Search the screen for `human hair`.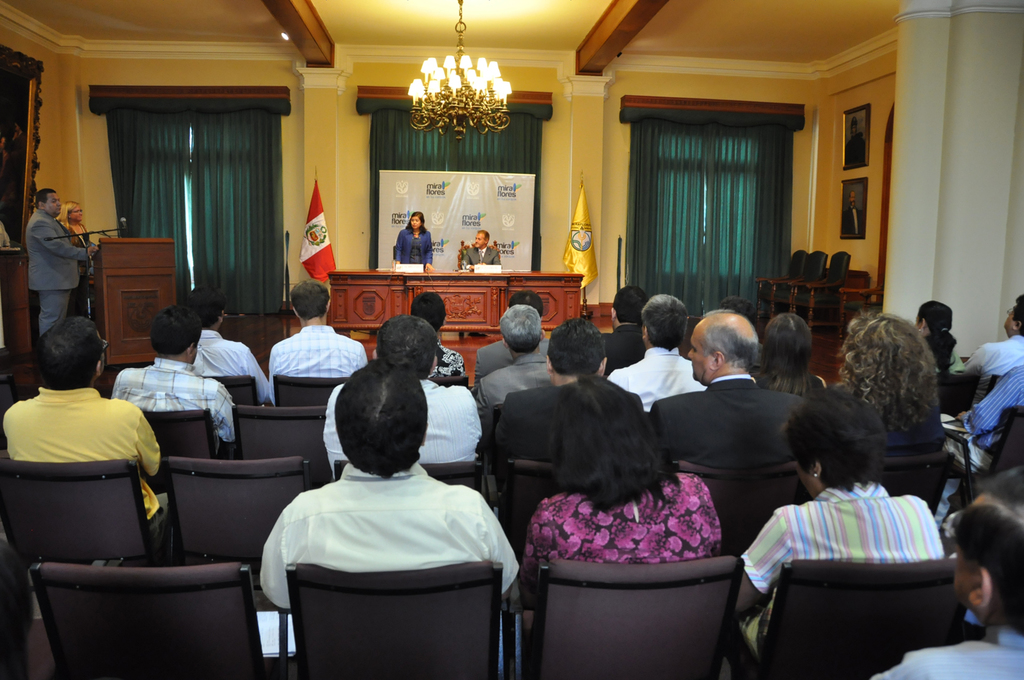
Found at bbox=[720, 296, 757, 317].
